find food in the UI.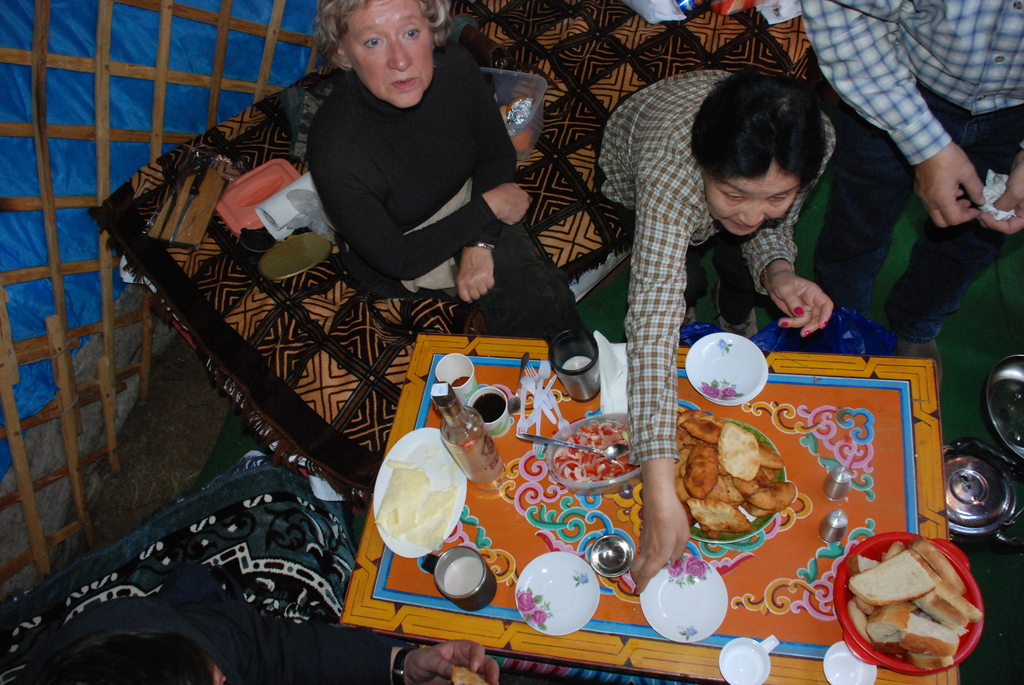
UI element at (x1=845, y1=540, x2=989, y2=666).
